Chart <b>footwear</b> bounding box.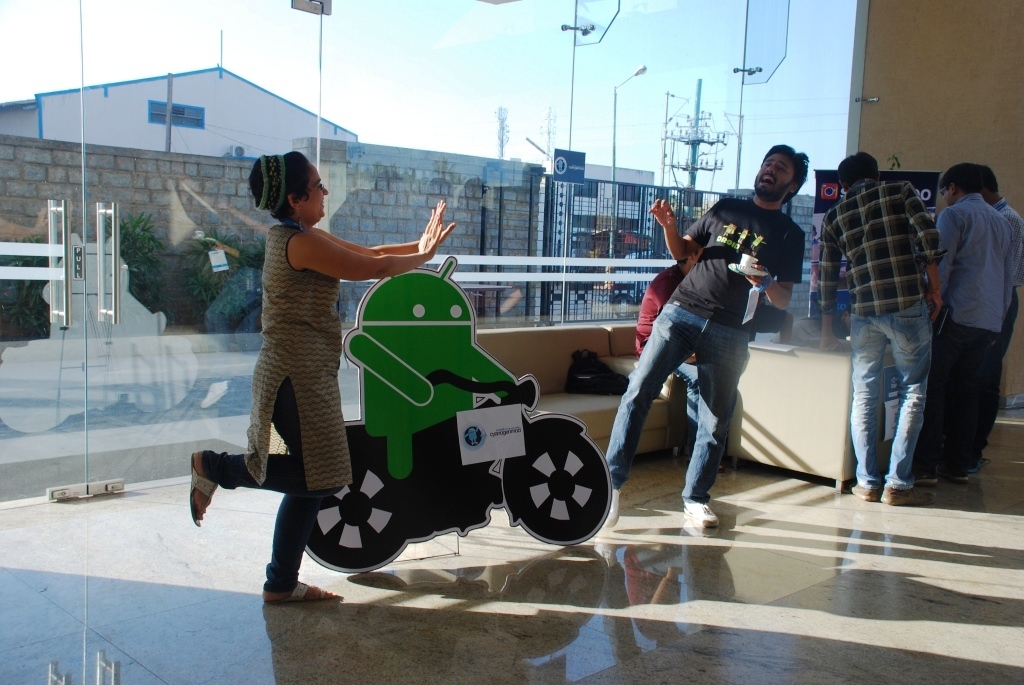
Charted: 886/465/934/483.
